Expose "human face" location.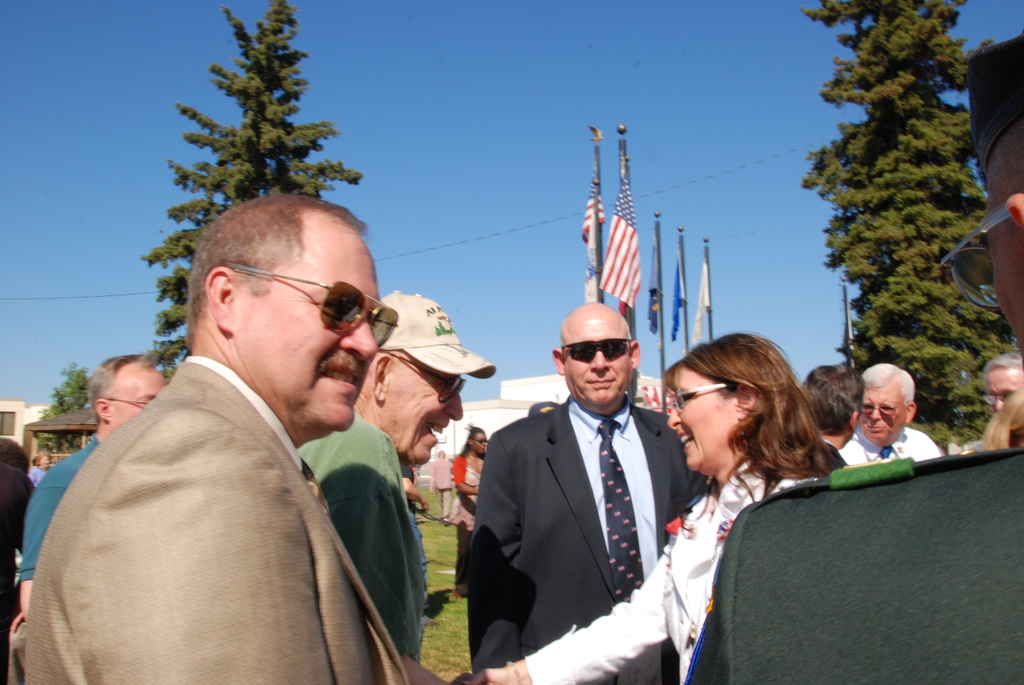
Exposed at region(111, 371, 165, 428).
